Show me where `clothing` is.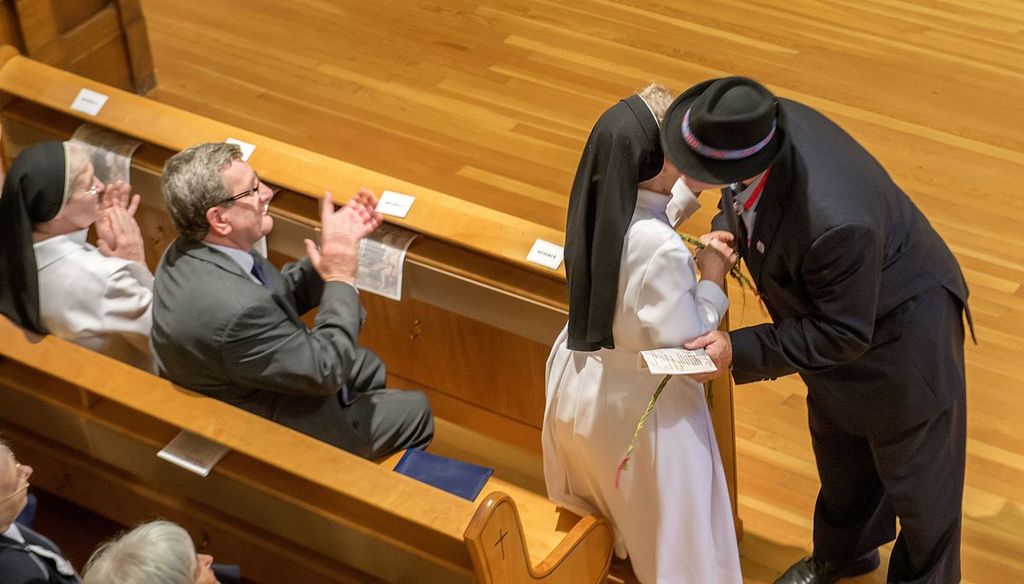
`clothing` is at region(539, 191, 744, 583).
